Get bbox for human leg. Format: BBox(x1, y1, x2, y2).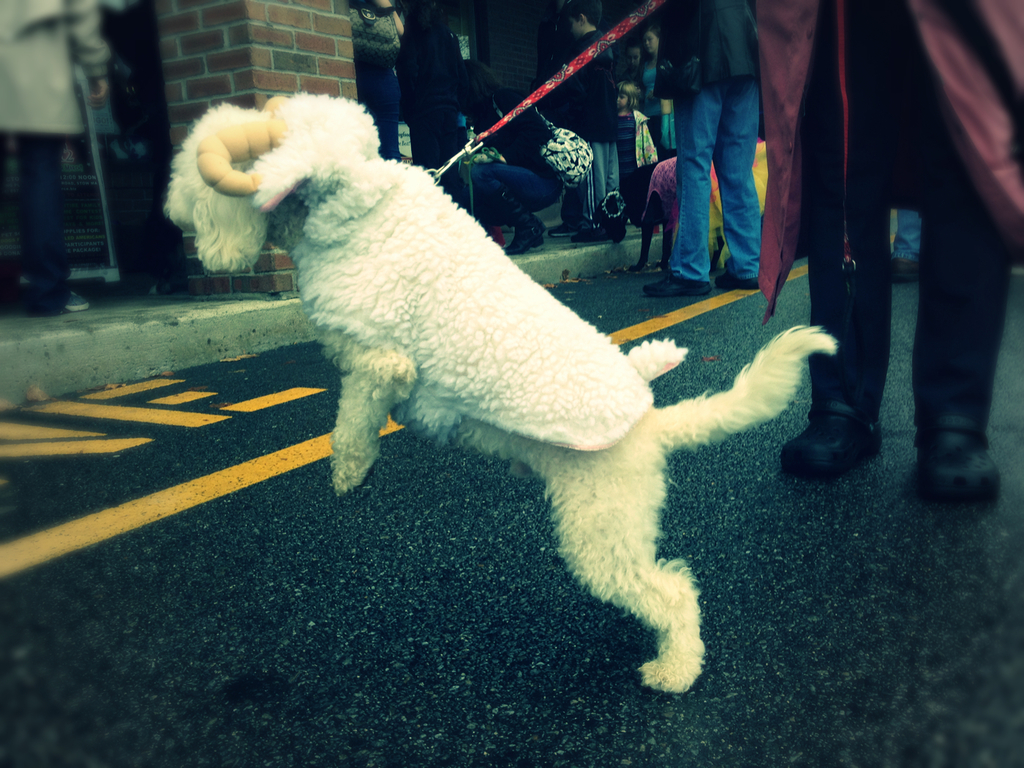
BBox(473, 165, 563, 255).
